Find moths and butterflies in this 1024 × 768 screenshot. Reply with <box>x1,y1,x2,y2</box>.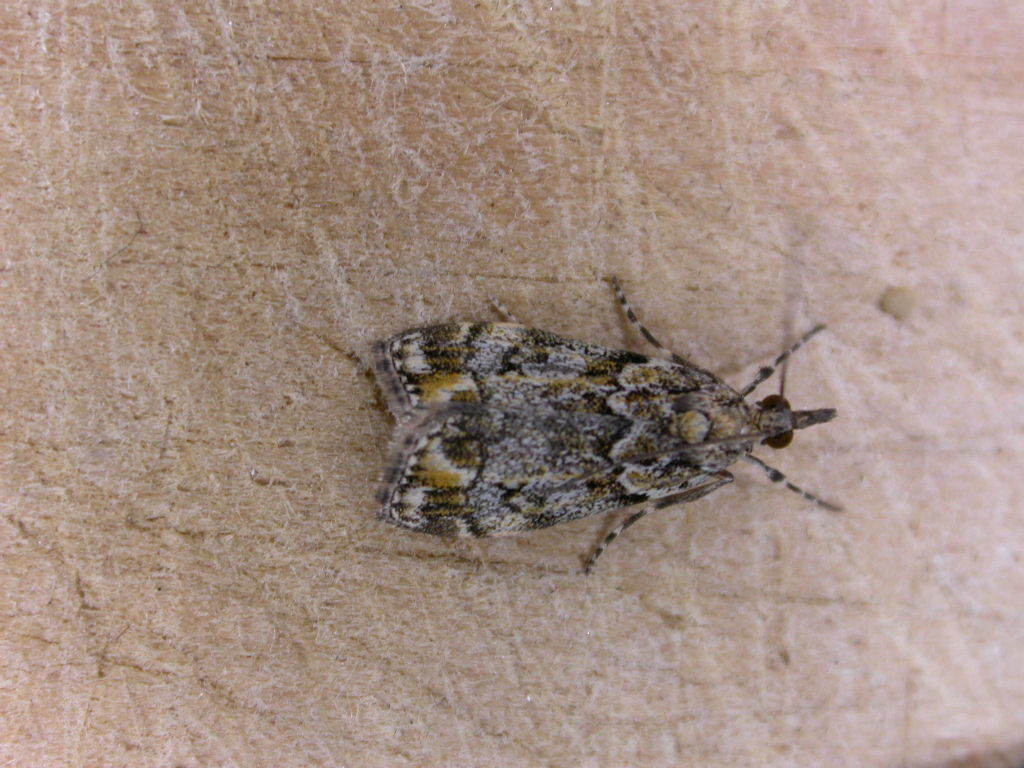
<box>368,274,846,579</box>.
